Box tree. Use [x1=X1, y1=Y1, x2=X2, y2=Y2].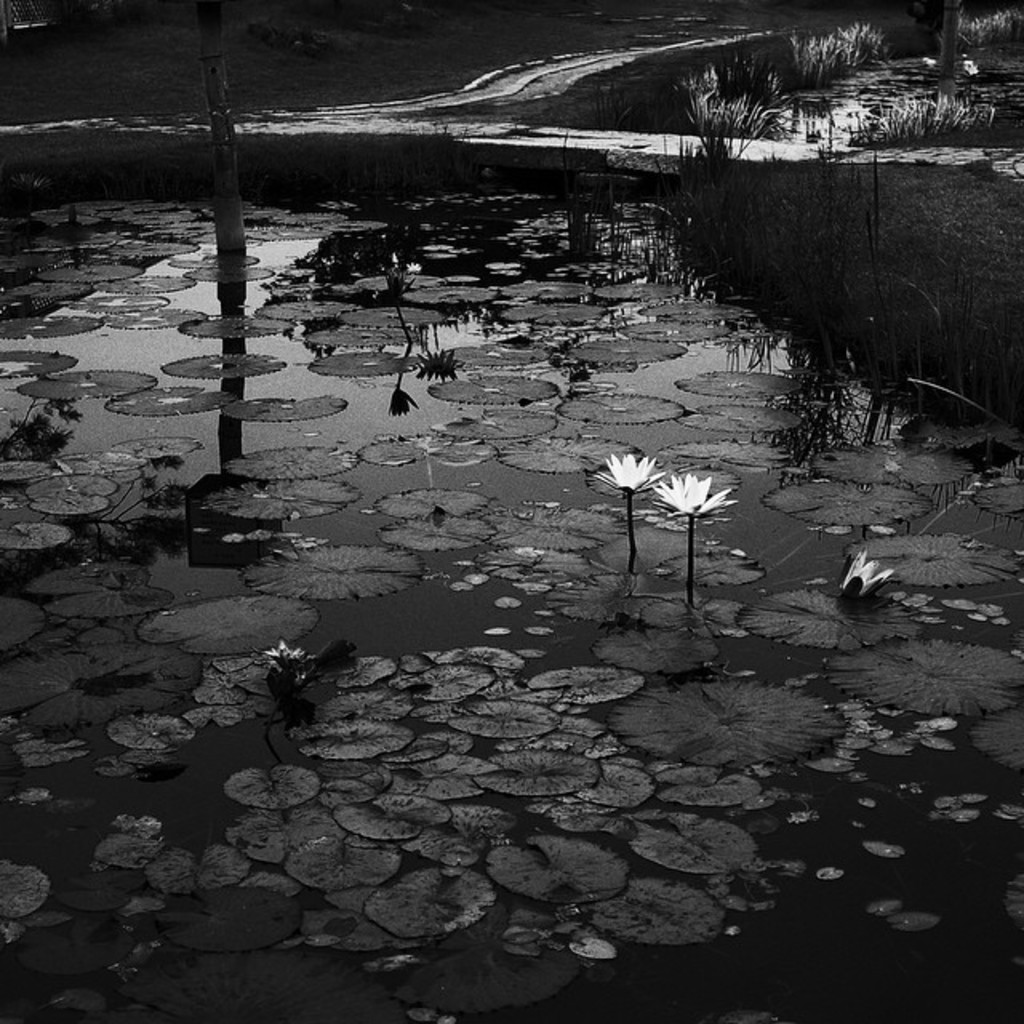
[x1=189, y1=0, x2=251, y2=258].
